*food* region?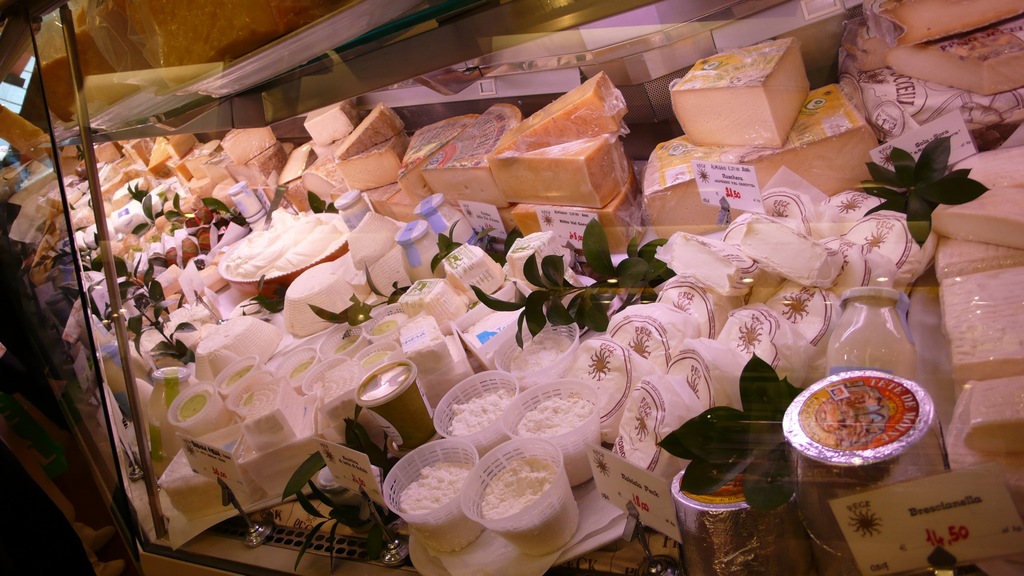
box(333, 338, 357, 356)
